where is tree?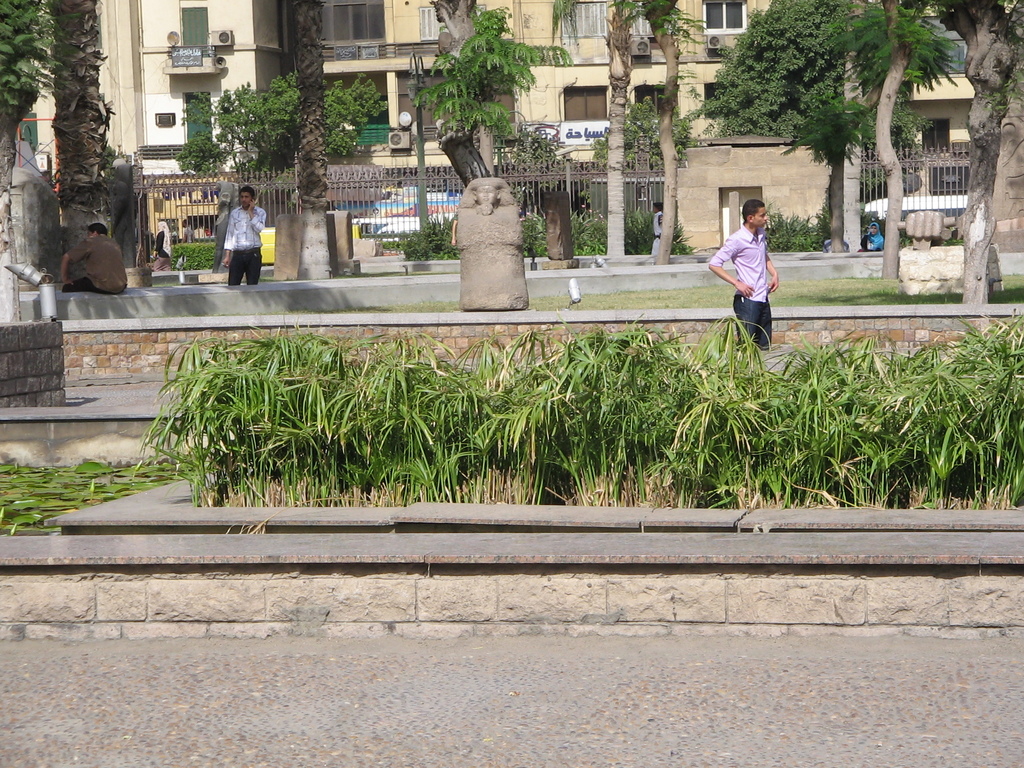
rect(0, 0, 47, 325).
